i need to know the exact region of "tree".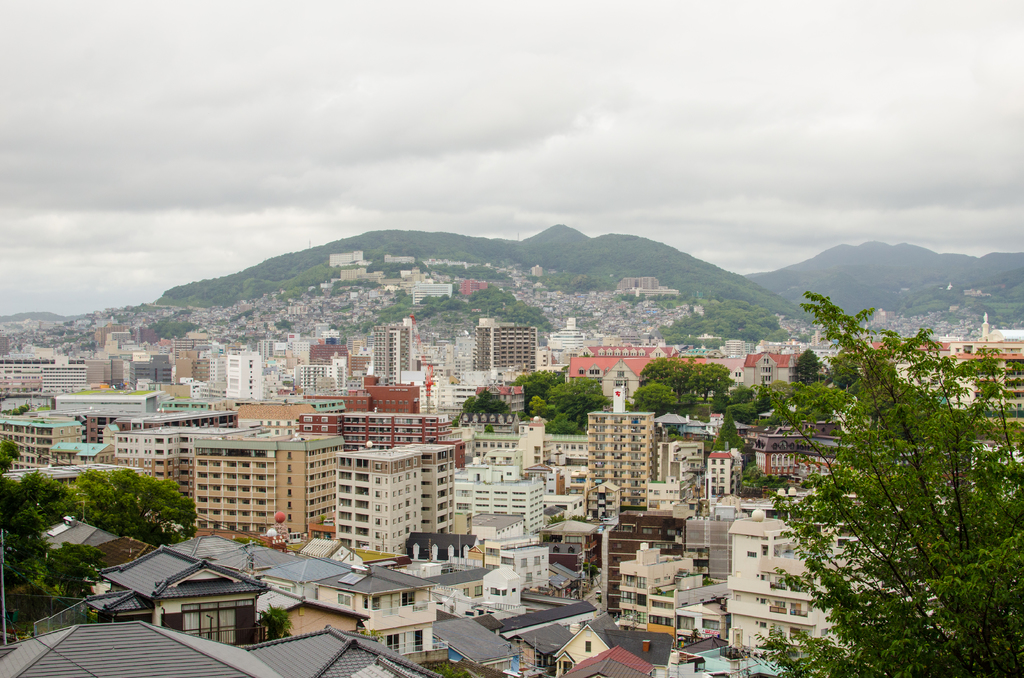
Region: detection(785, 260, 1004, 659).
